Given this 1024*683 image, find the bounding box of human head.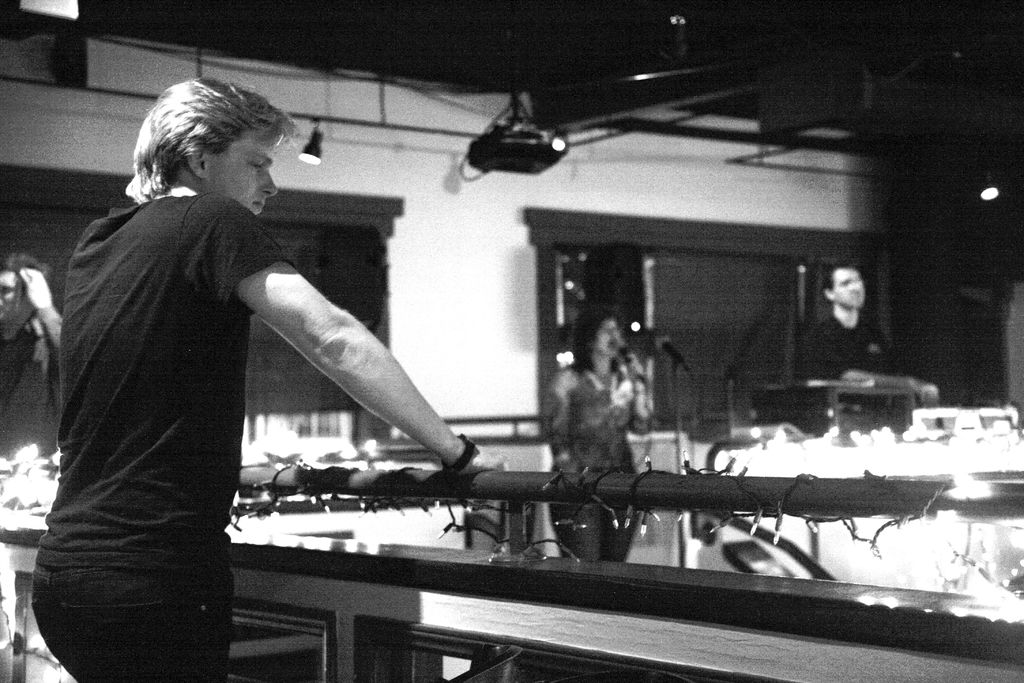
124 78 295 212.
